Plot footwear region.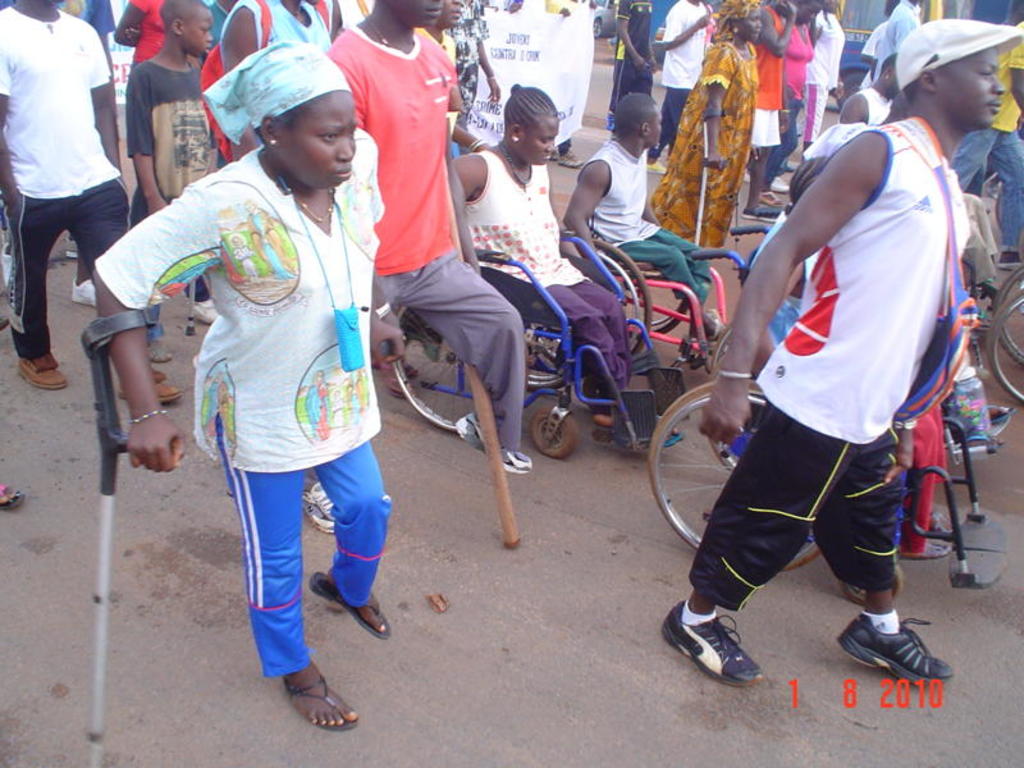
Plotted at x1=196 y1=301 x2=219 y2=321.
